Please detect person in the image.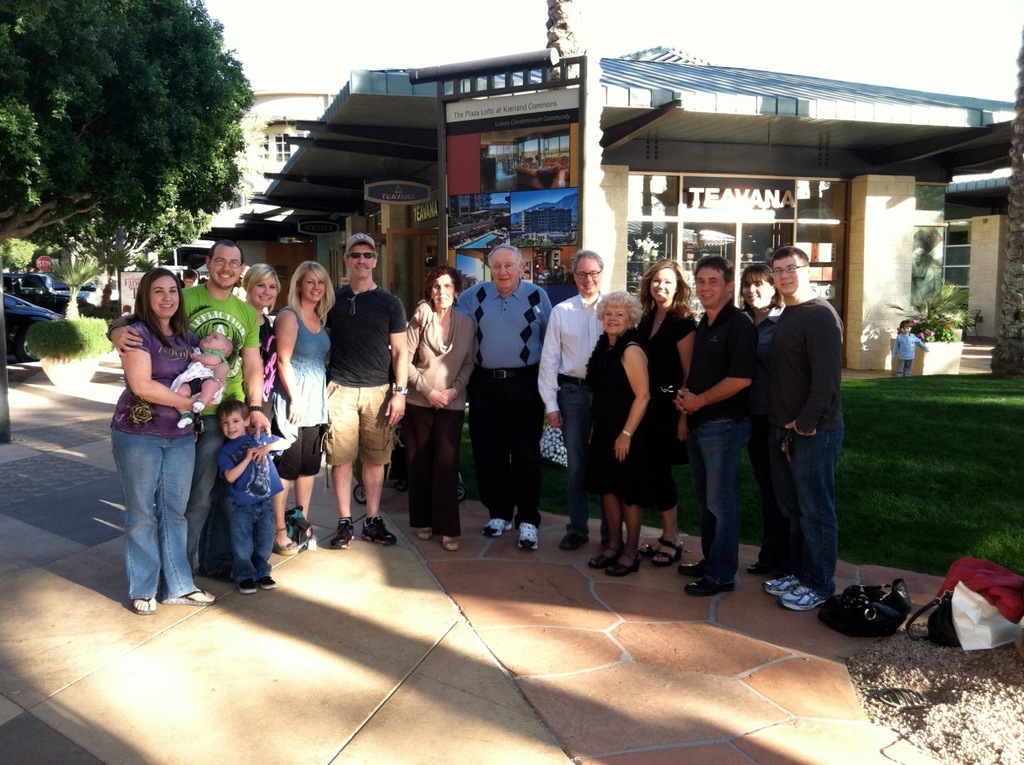
rect(727, 261, 787, 571).
